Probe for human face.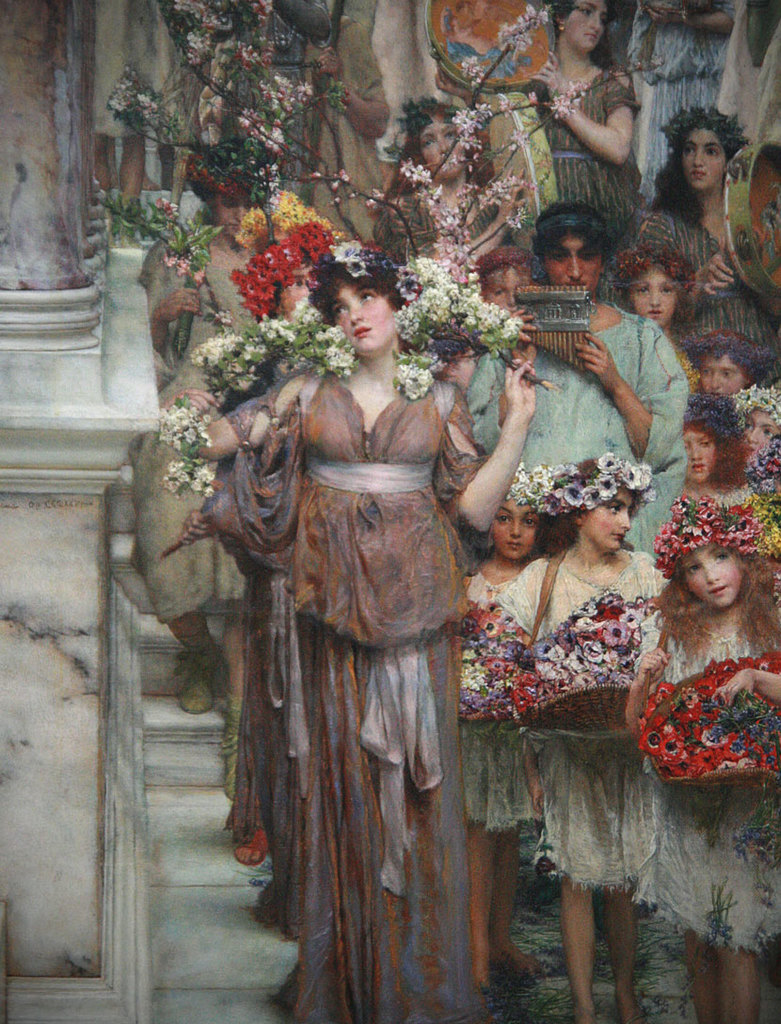
Probe result: 327 293 392 358.
